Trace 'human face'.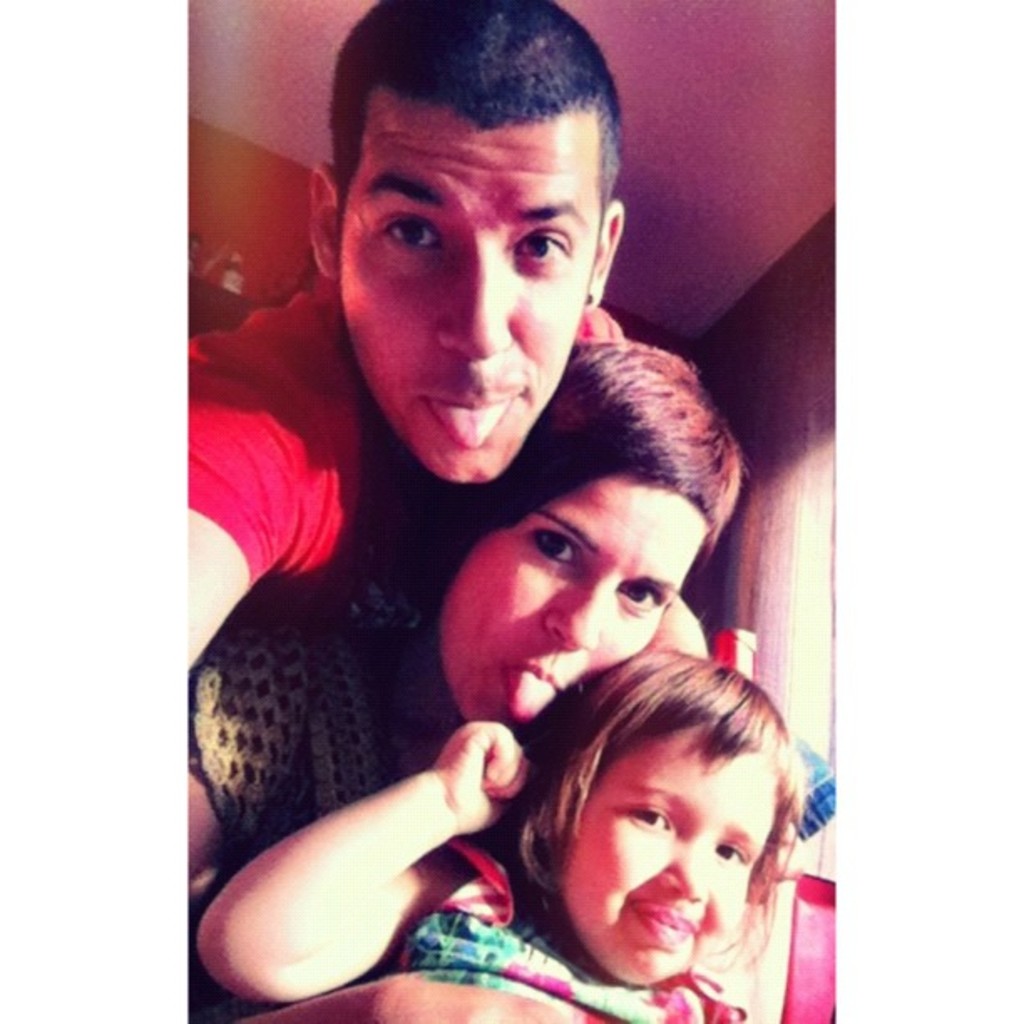
Traced to crop(435, 479, 708, 733).
